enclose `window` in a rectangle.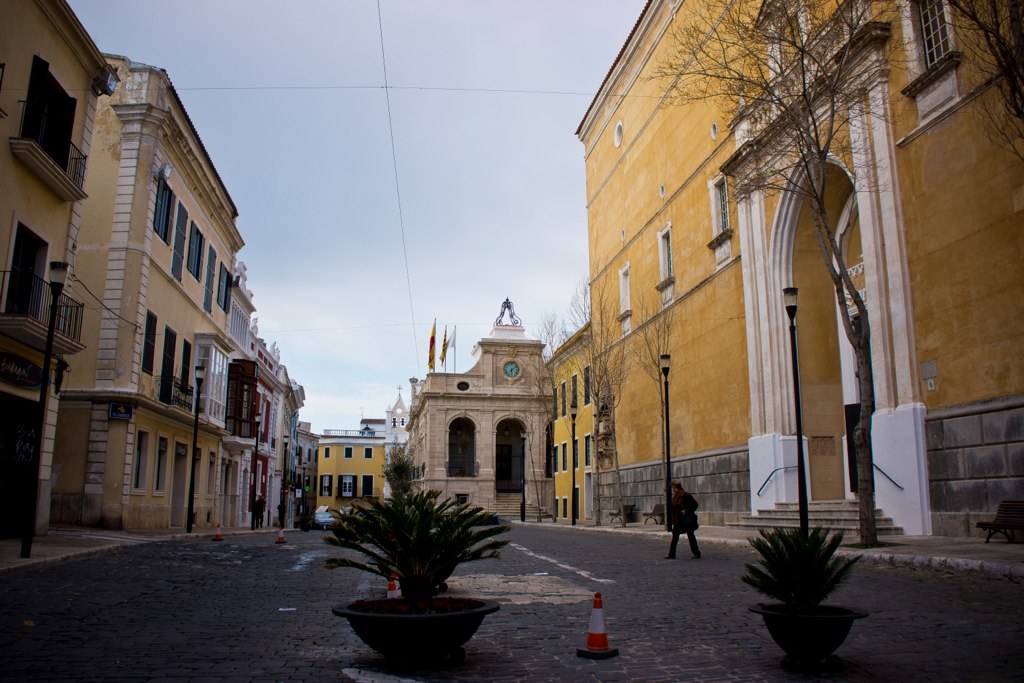
[left=573, top=437, right=575, bottom=469].
